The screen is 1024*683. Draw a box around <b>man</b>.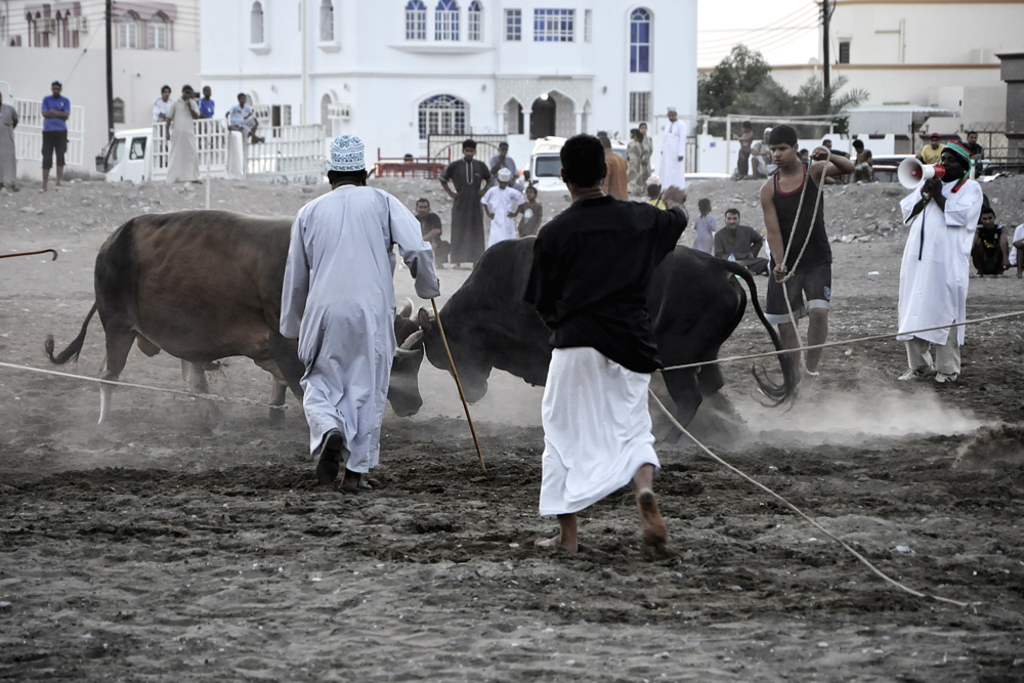
<box>0,92,22,191</box>.
